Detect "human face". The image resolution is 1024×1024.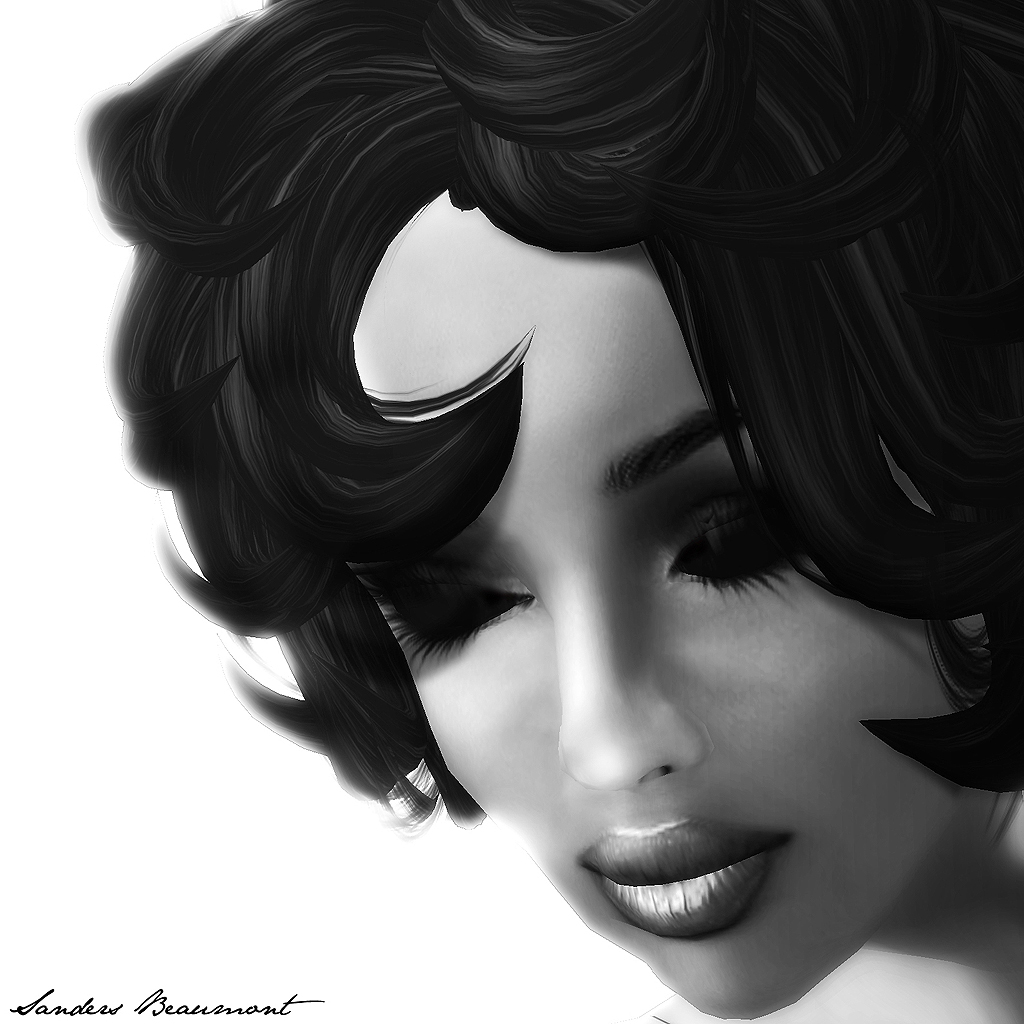
Rect(350, 193, 987, 1020).
